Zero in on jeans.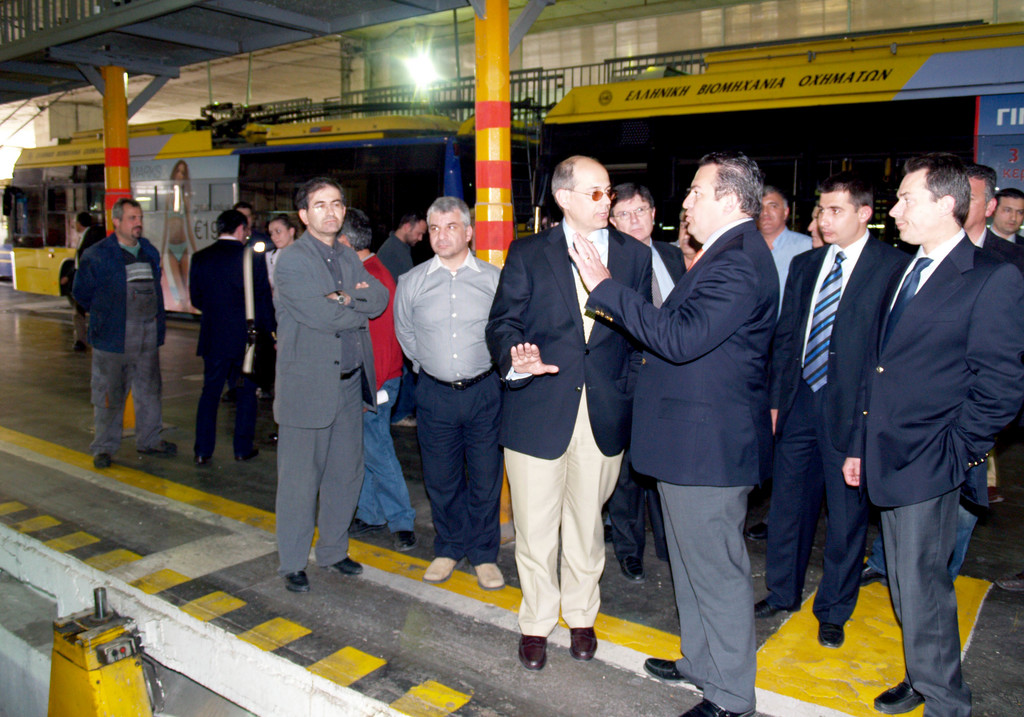
Zeroed in: 865/508/976/577.
